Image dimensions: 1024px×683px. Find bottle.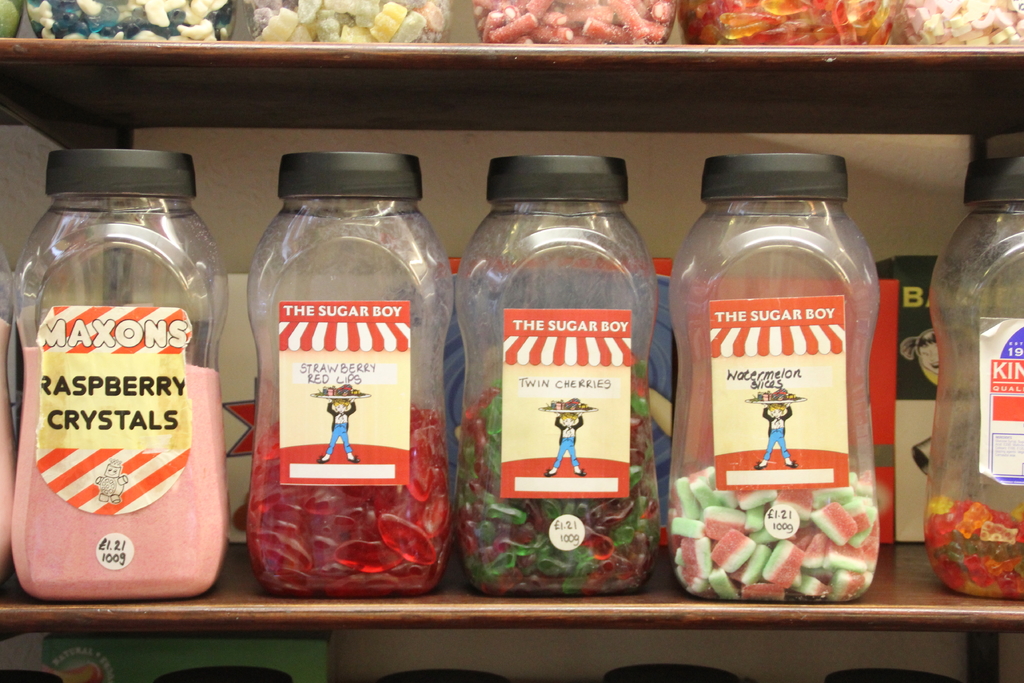
[left=925, top=150, right=1023, bottom=603].
